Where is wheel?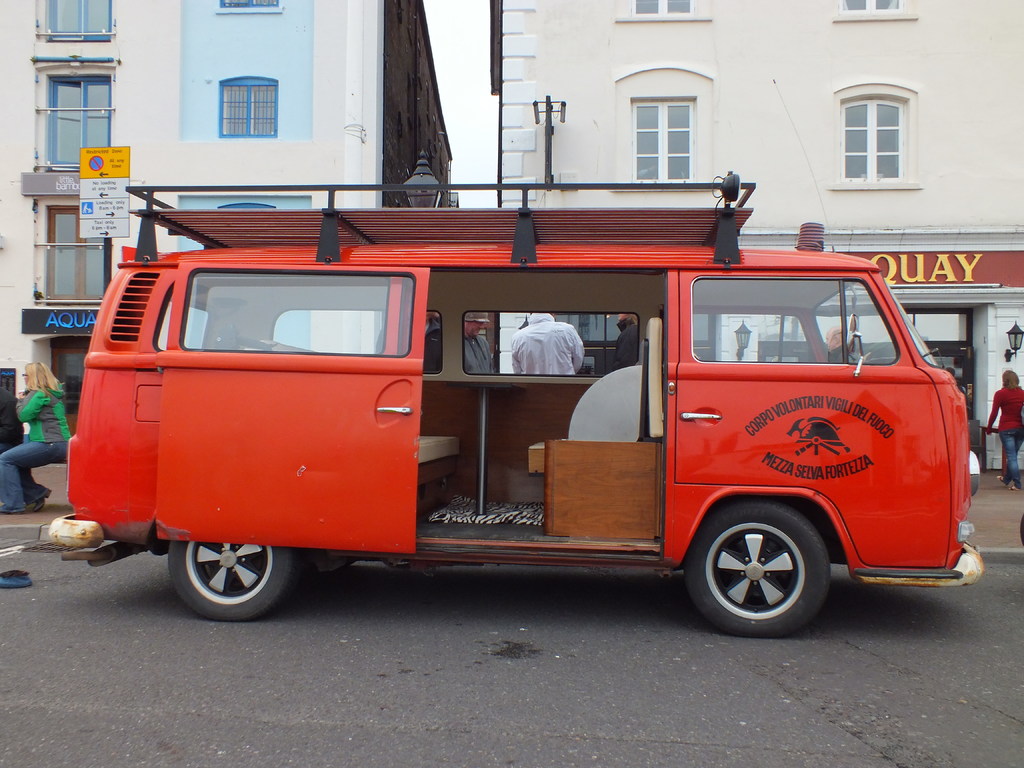
{"left": 680, "top": 497, "right": 828, "bottom": 624}.
